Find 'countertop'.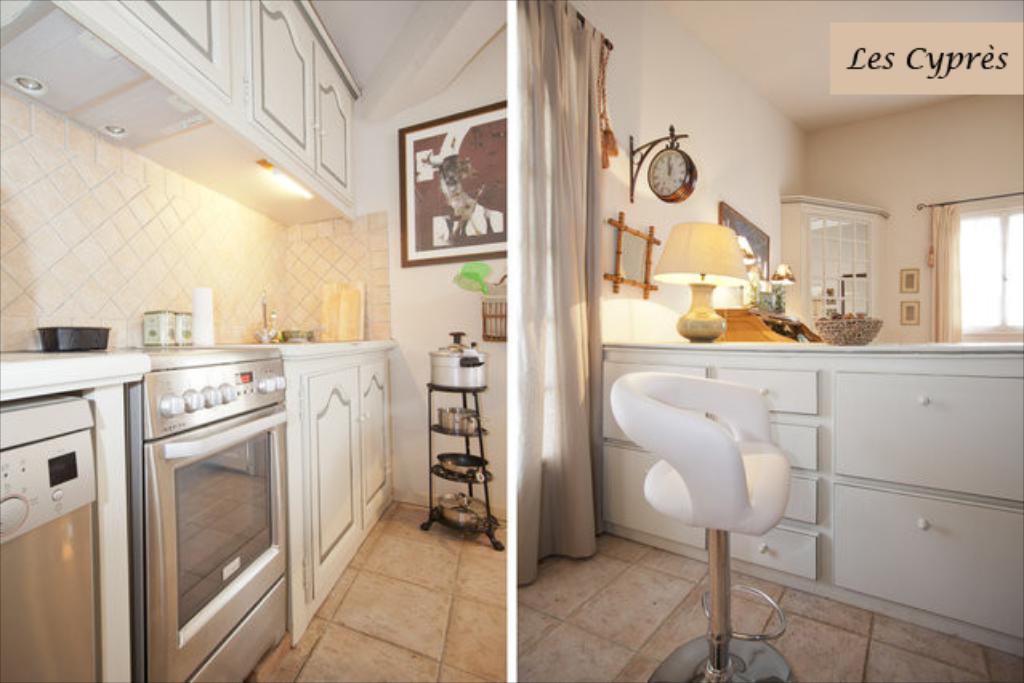
(left=0, top=337, right=396, bottom=388).
